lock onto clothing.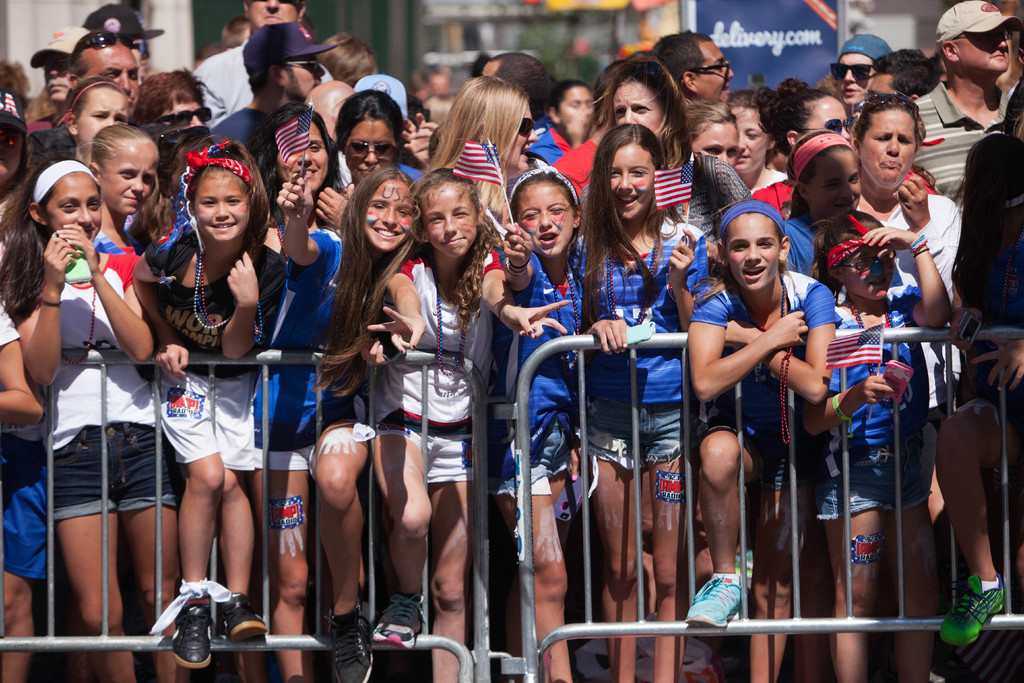
Locked: Rect(910, 74, 1023, 193).
